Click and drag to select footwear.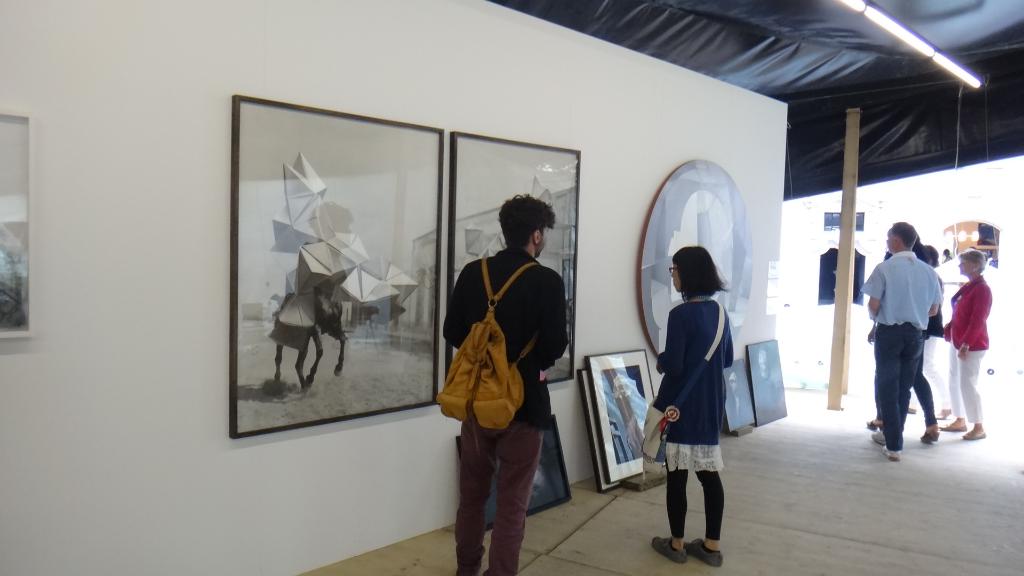
Selection: (left=963, top=425, right=986, bottom=440).
